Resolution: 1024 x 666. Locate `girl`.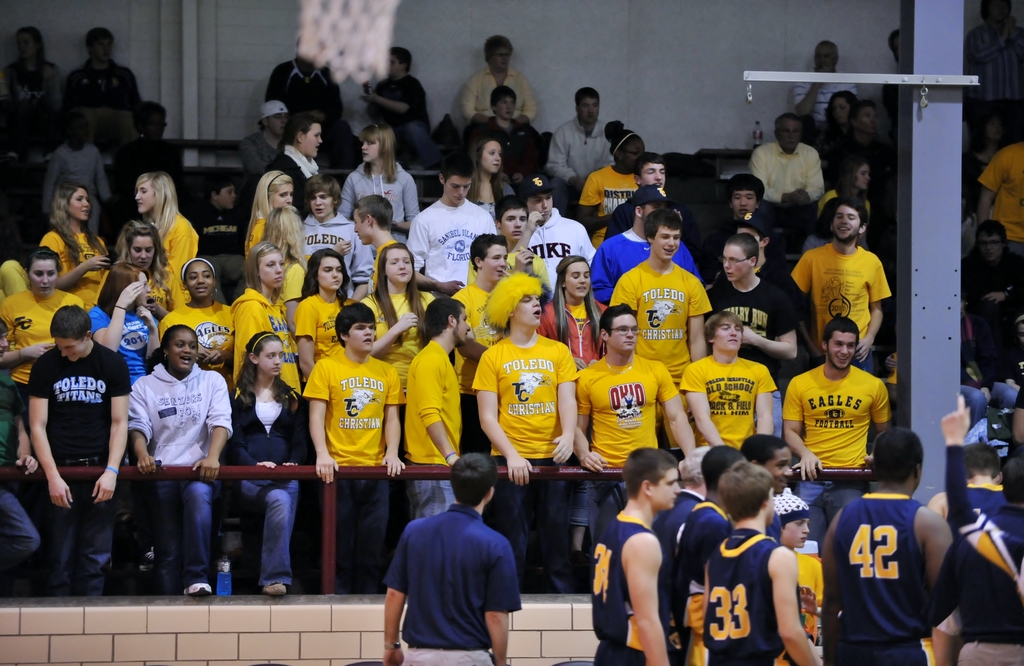
region(135, 168, 195, 272).
